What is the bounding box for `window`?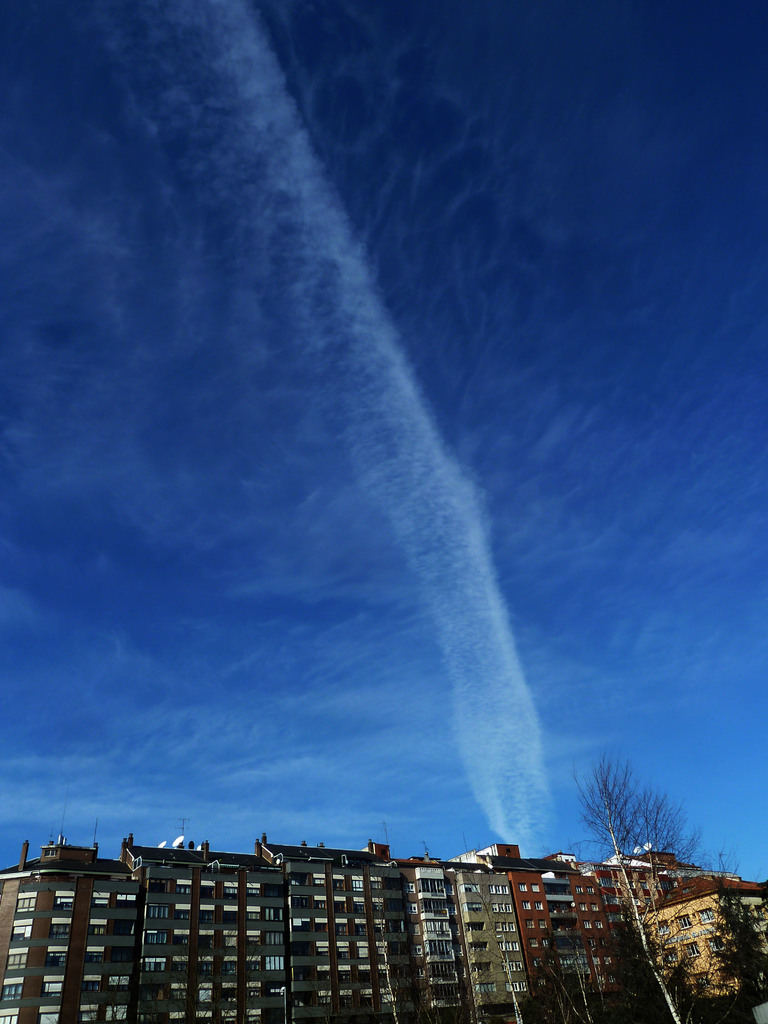
l=35, t=1005, r=61, b=1023.
